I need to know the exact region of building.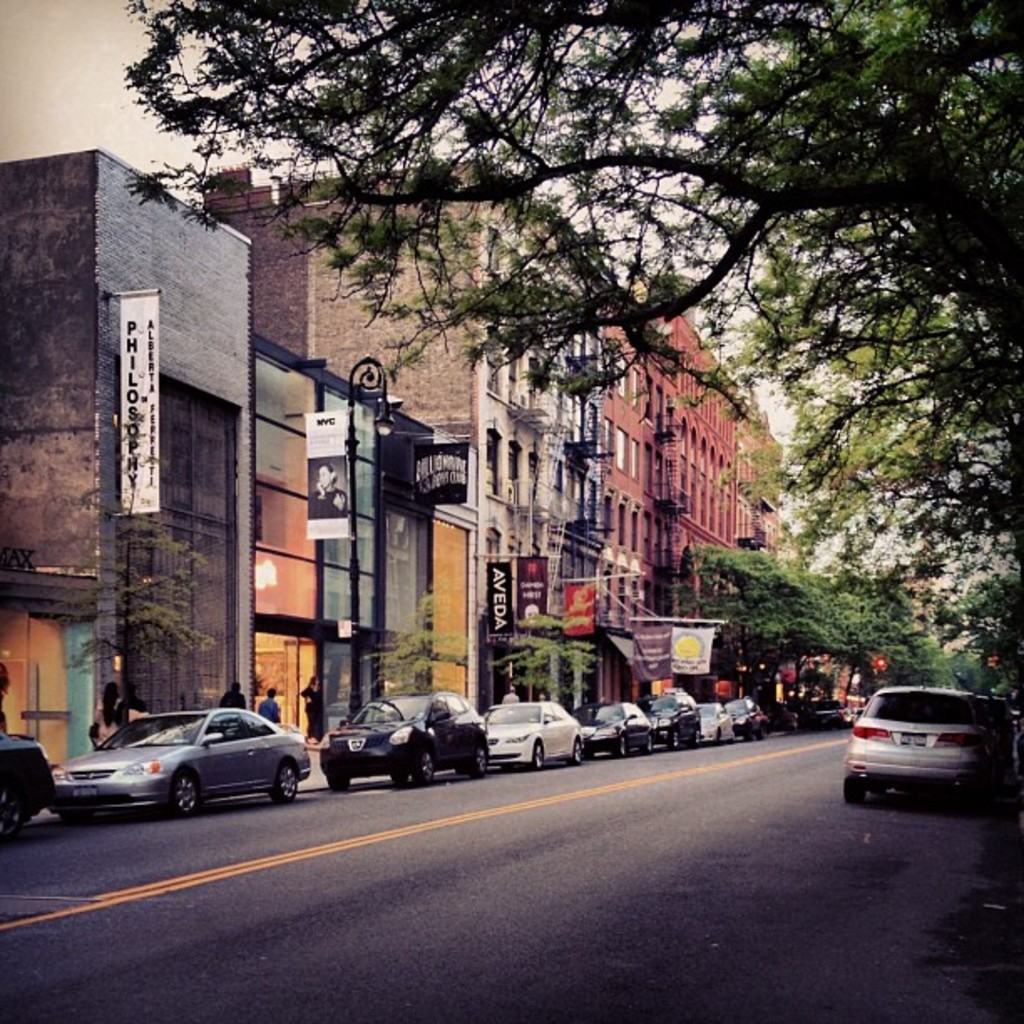
Region: {"x1": 259, "y1": 336, "x2": 480, "y2": 756}.
